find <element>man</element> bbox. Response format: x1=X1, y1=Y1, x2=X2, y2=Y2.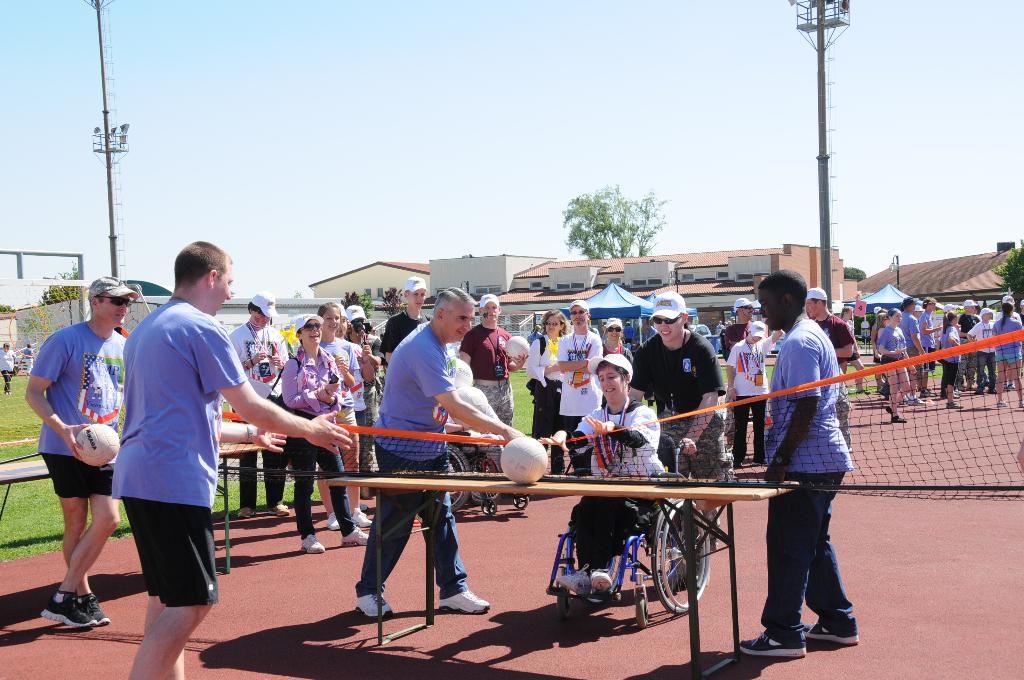
x1=352, y1=284, x2=532, y2=623.
